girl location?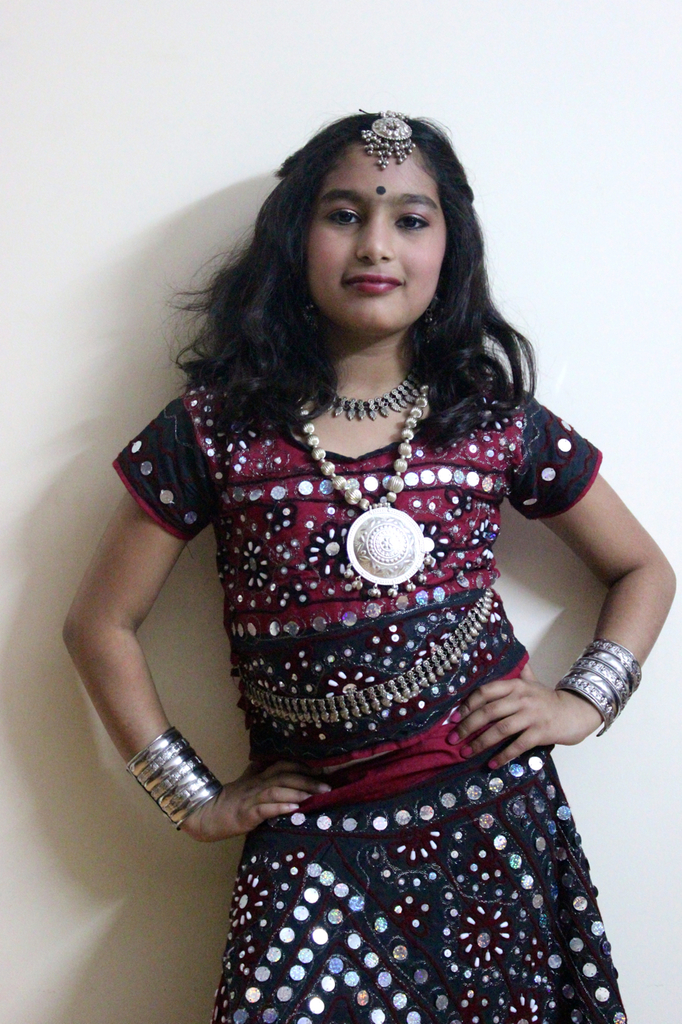
bbox=[58, 106, 677, 1023]
